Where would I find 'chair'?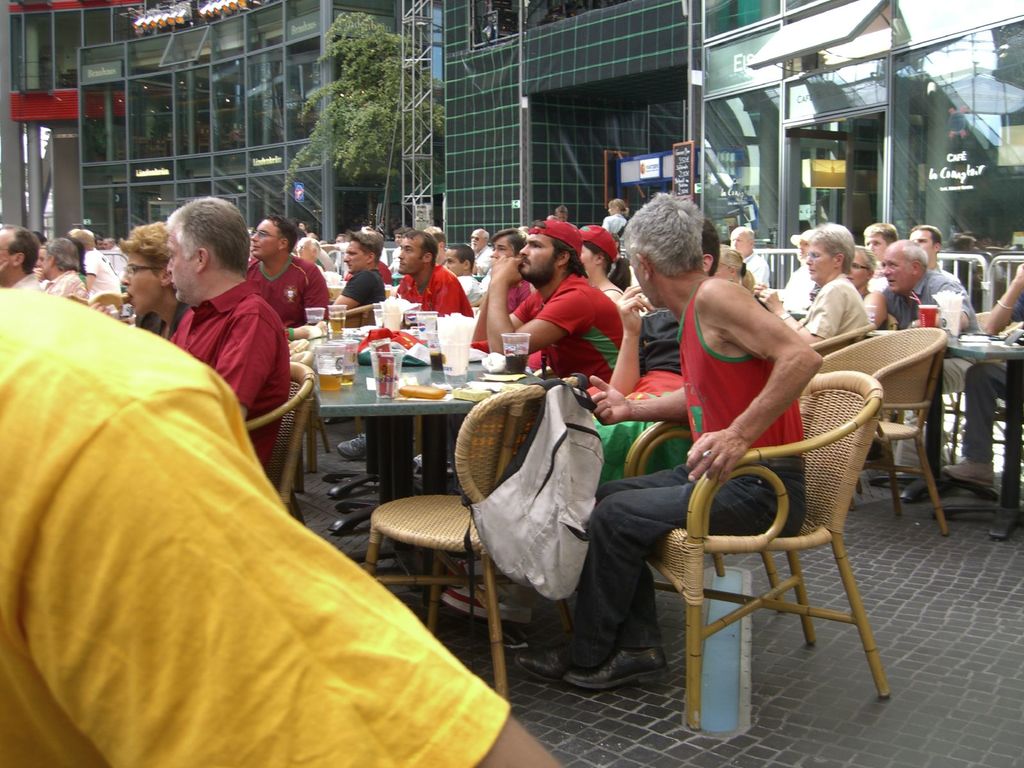
At 616:367:895:733.
